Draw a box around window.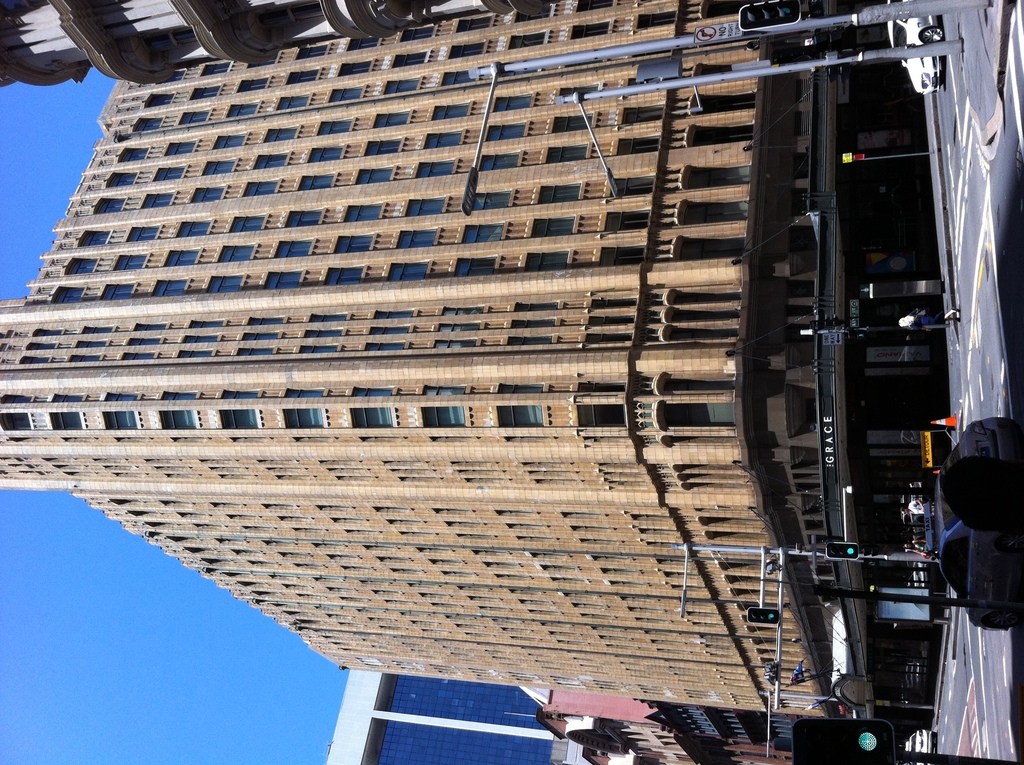
x1=104 y1=409 x2=138 y2=429.
